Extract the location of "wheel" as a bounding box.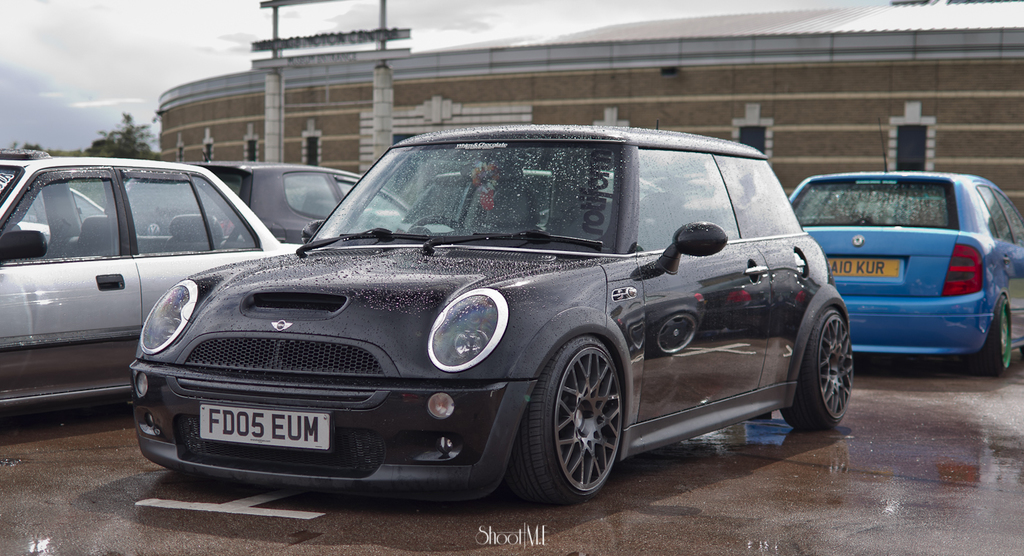
locate(783, 310, 852, 425).
